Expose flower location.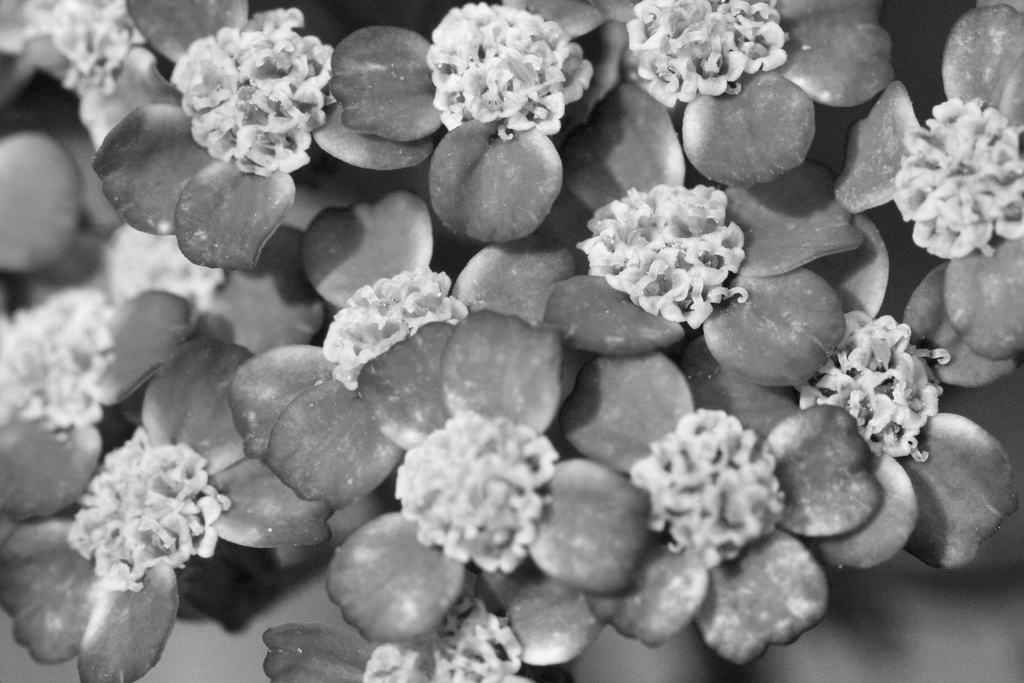
Exposed at (x1=64, y1=434, x2=217, y2=610).
